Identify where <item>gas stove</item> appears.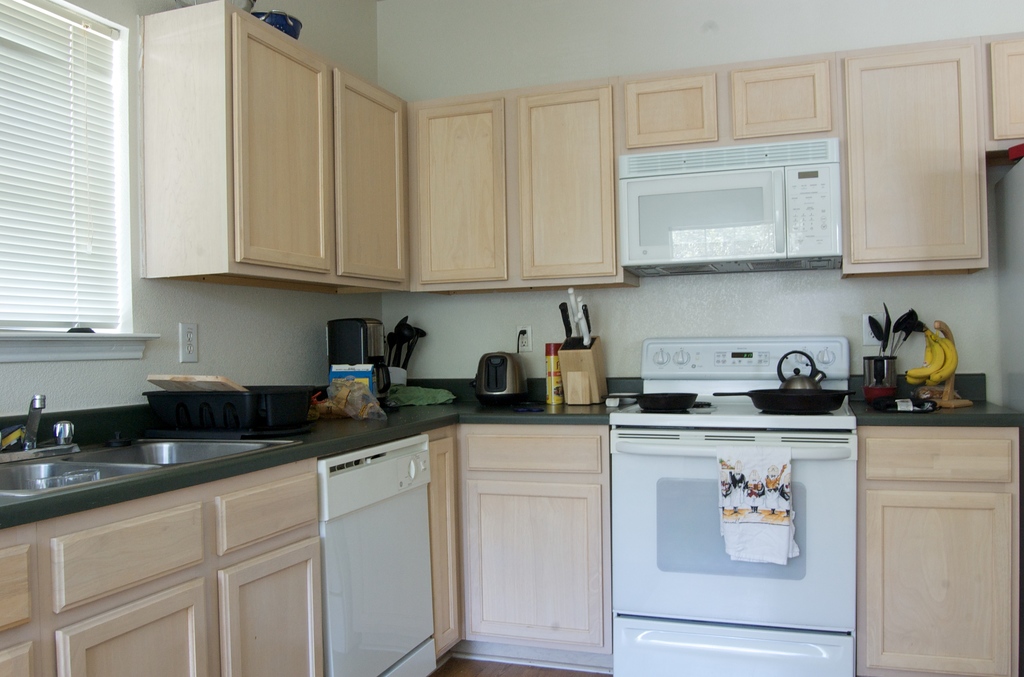
Appears at {"x1": 610, "y1": 387, "x2": 851, "y2": 421}.
